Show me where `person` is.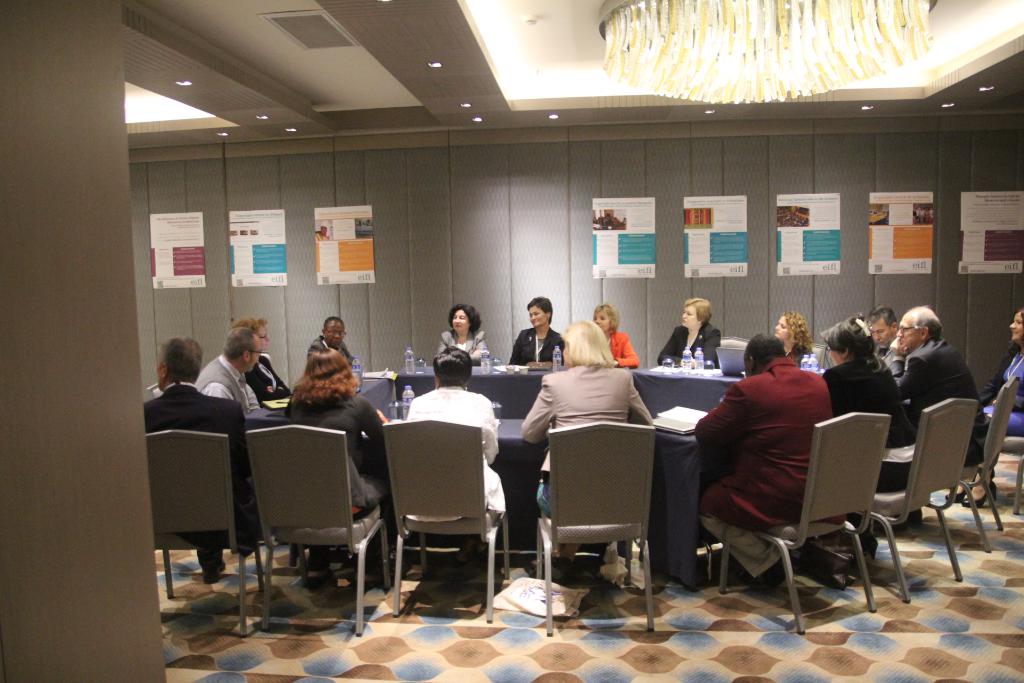
`person` is at (880, 301, 991, 489).
